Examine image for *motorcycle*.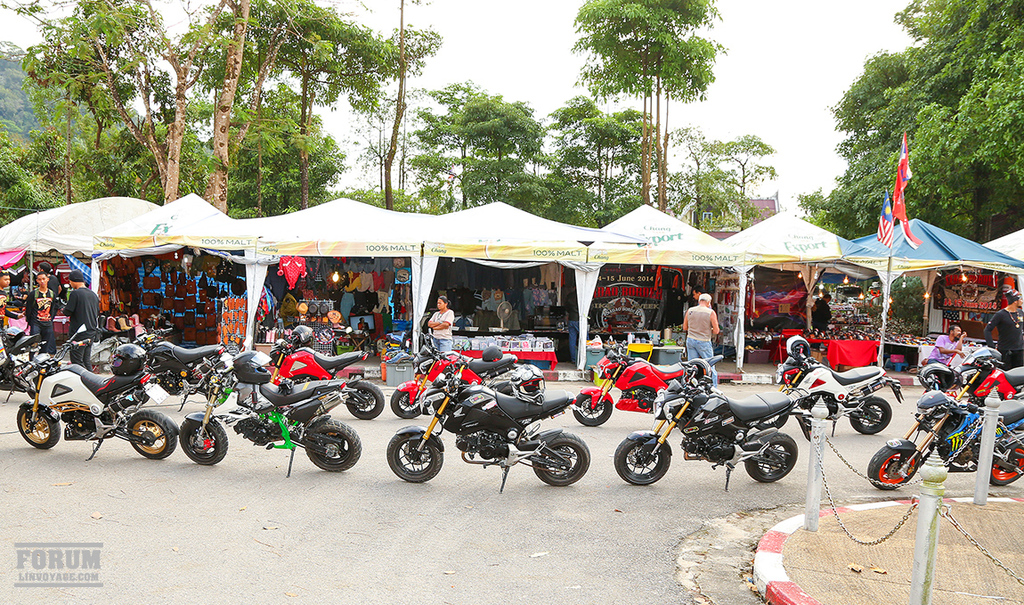
Examination result: left=751, top=348, right=905, bottom=434.
